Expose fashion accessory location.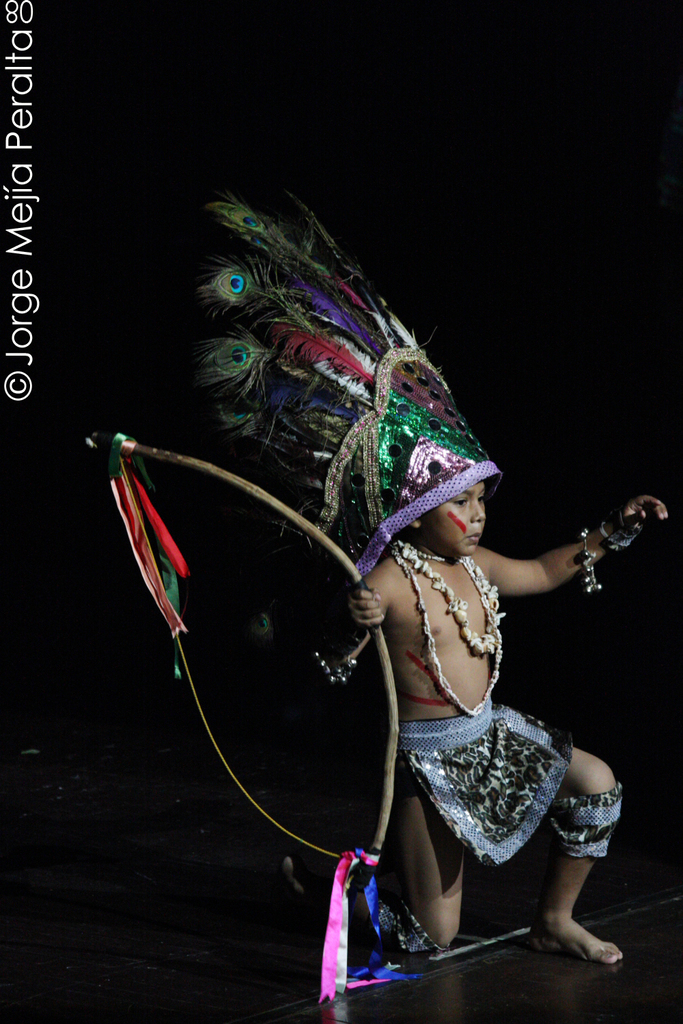
Exposed at 574:526:604:593.
